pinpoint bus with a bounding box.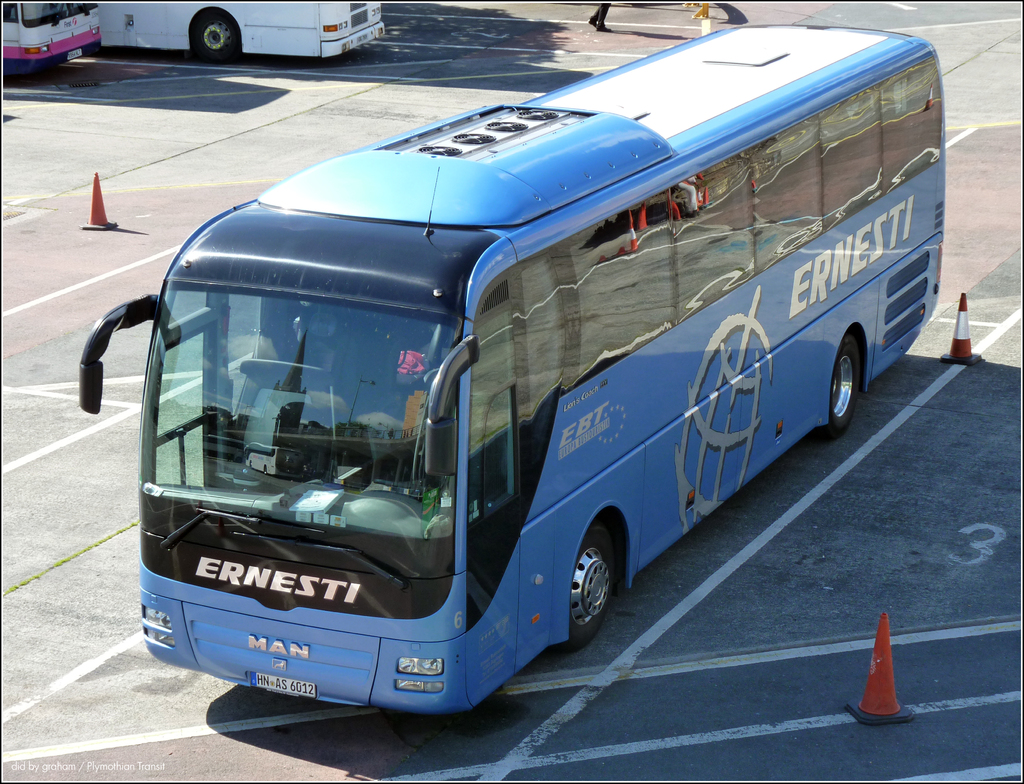
box=[0, 0, 107, 73].
